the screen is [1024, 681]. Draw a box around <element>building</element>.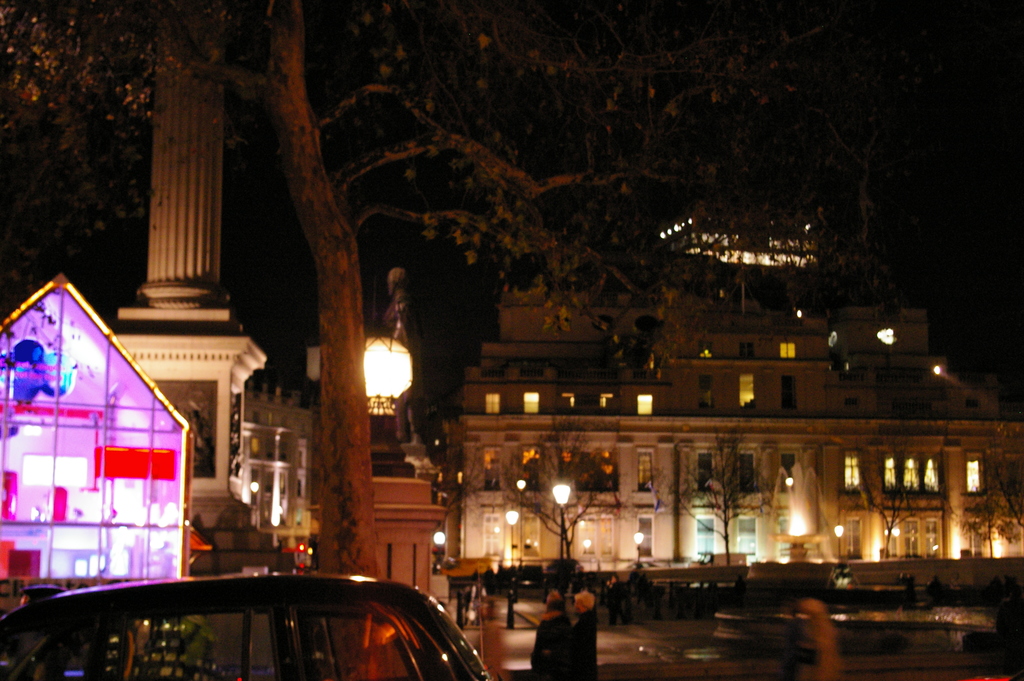
left=443, top=197, right=1023, bottom=591.
